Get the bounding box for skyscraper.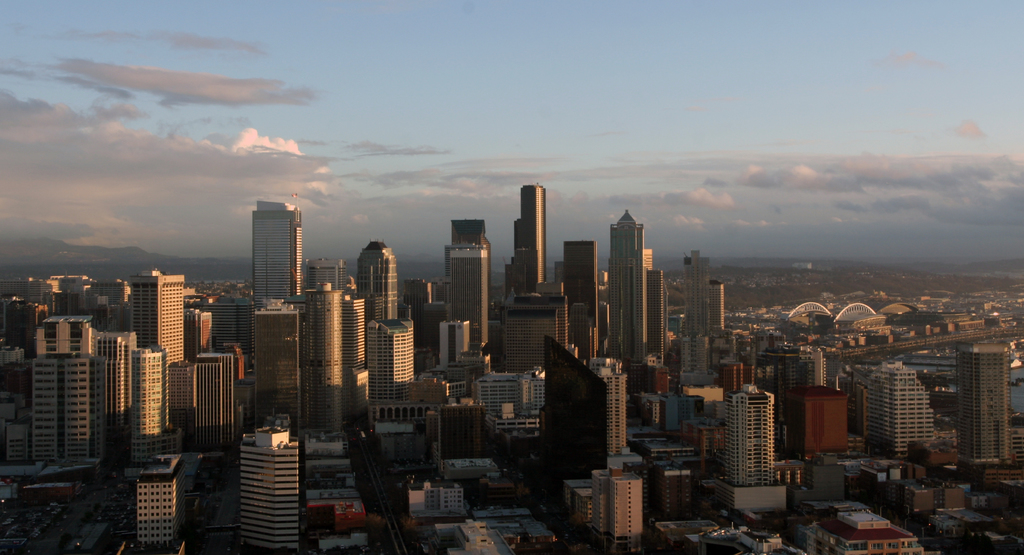
box(609, 207, 661, 366).
